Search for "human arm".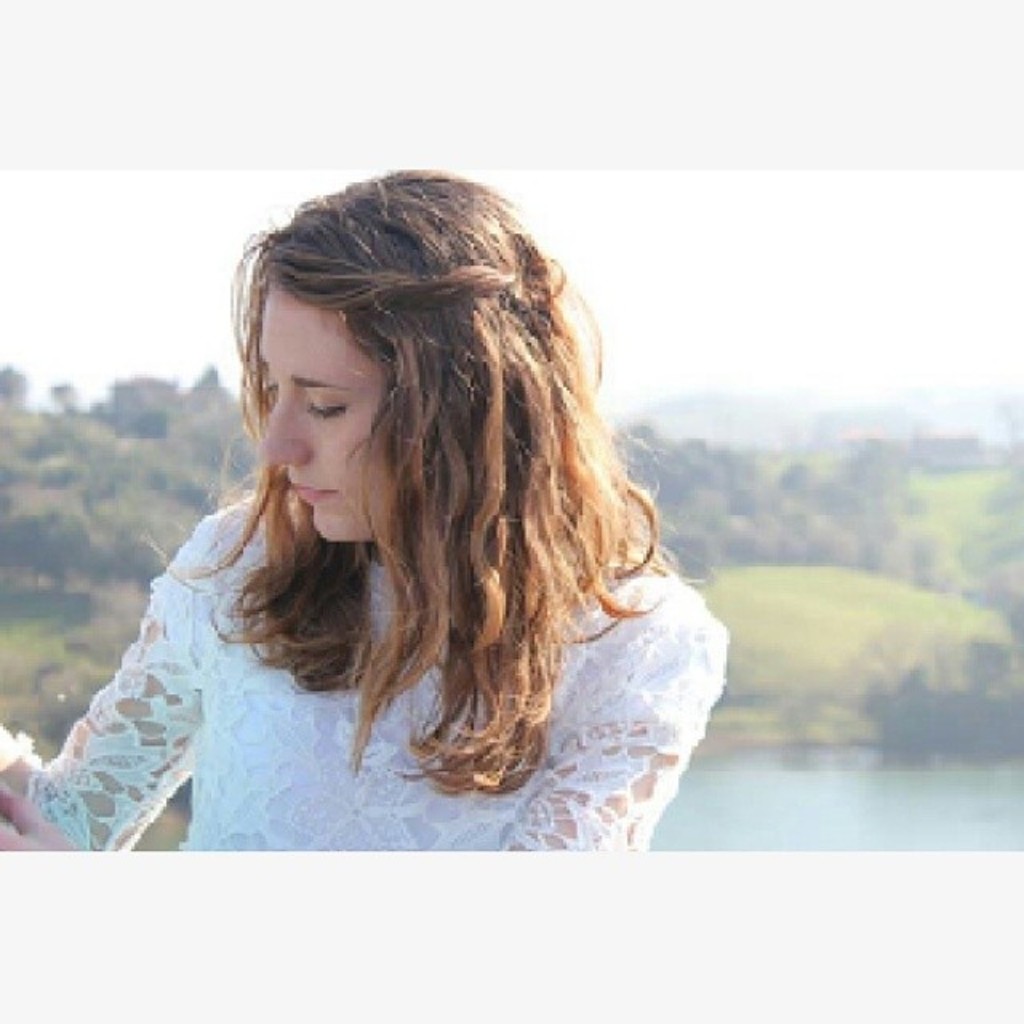
Found at [35,581,216,872].
